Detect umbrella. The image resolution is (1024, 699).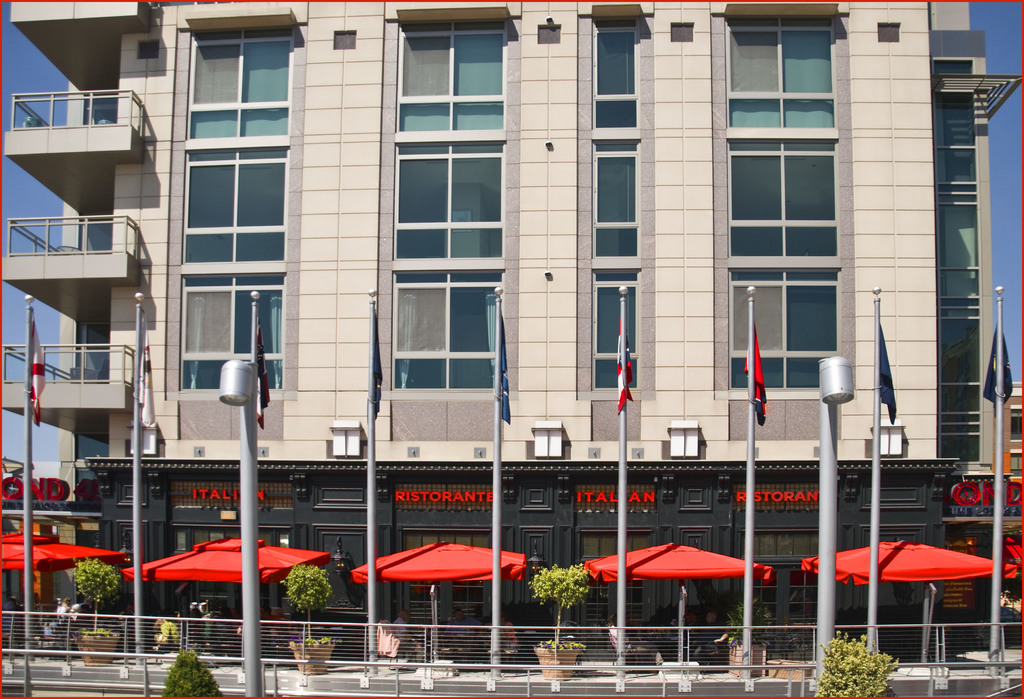
bbox=[353, 535, 532, 671].
